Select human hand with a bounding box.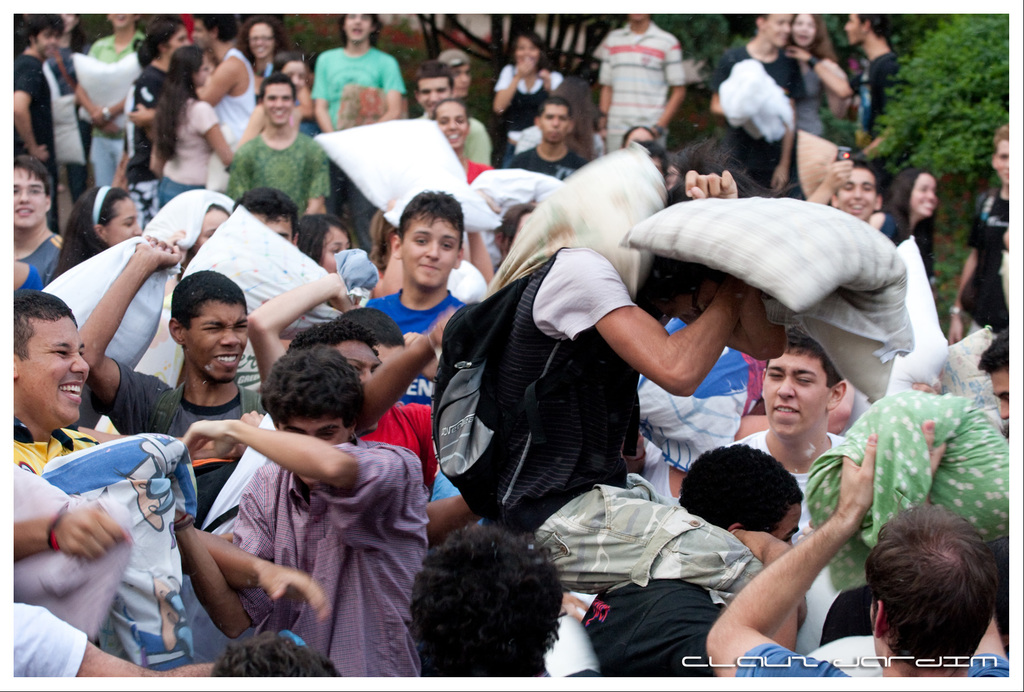
BBox(125, 99, 149, 128).
